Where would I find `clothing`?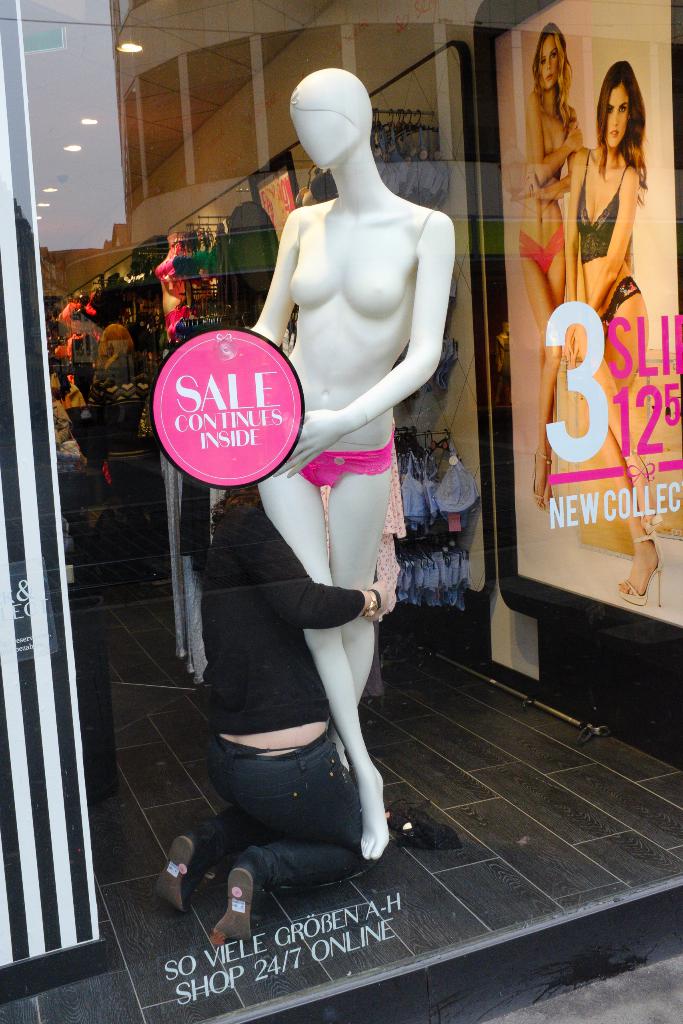
At x1=579, y1=147, x2=636, y2=264.
